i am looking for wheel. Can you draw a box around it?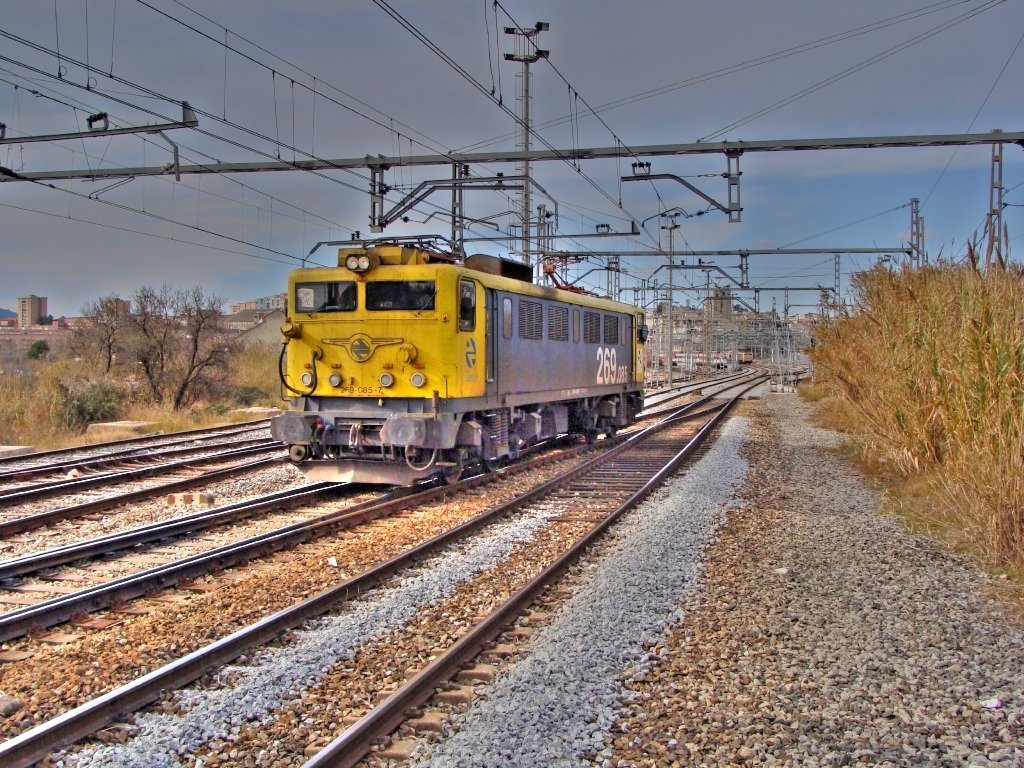
Sure, the bounding box is pyautogui.locateOnScreen(437, 469, 466, 486).
